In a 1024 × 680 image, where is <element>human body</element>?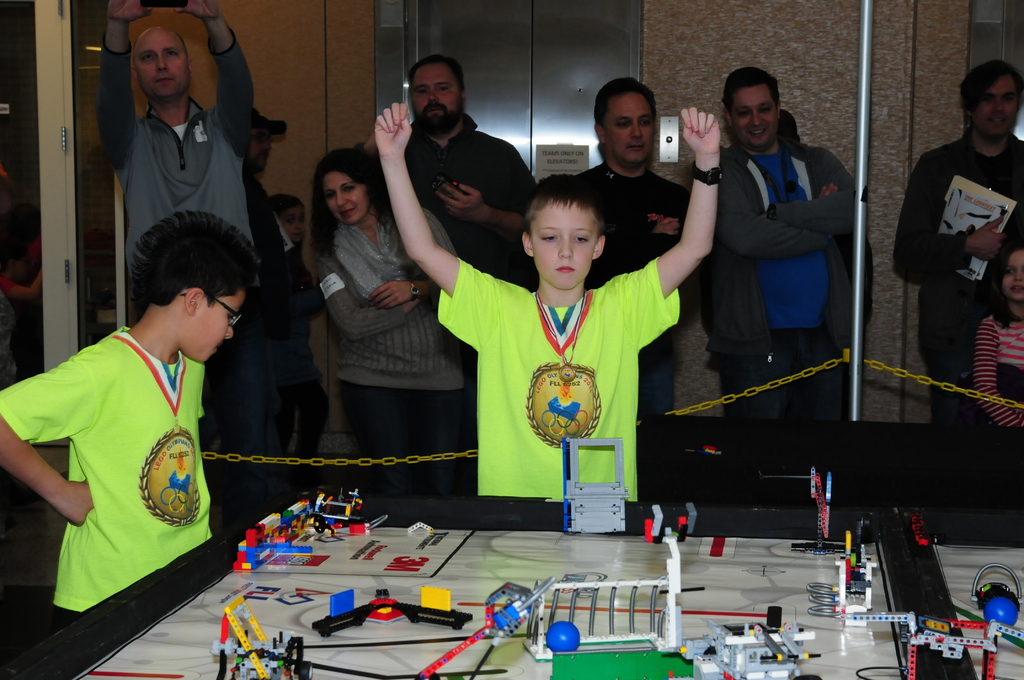
rect(259, 186, 335, 480).
